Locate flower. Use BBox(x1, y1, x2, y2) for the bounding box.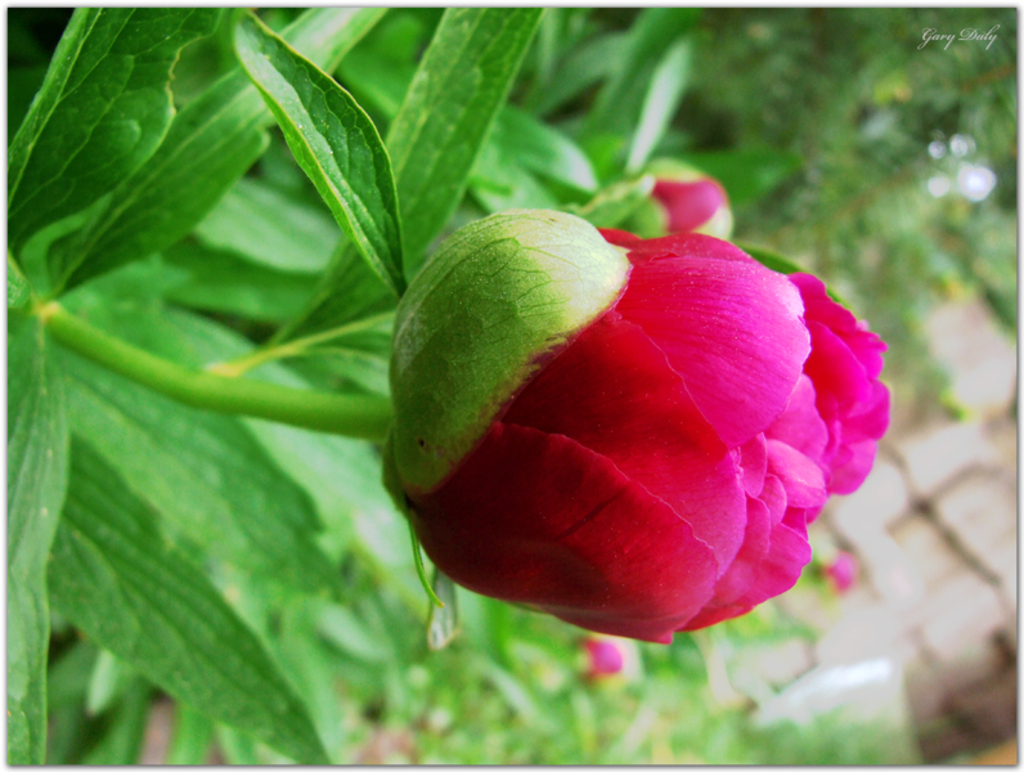
BBox(370, 207, 871, 655).
